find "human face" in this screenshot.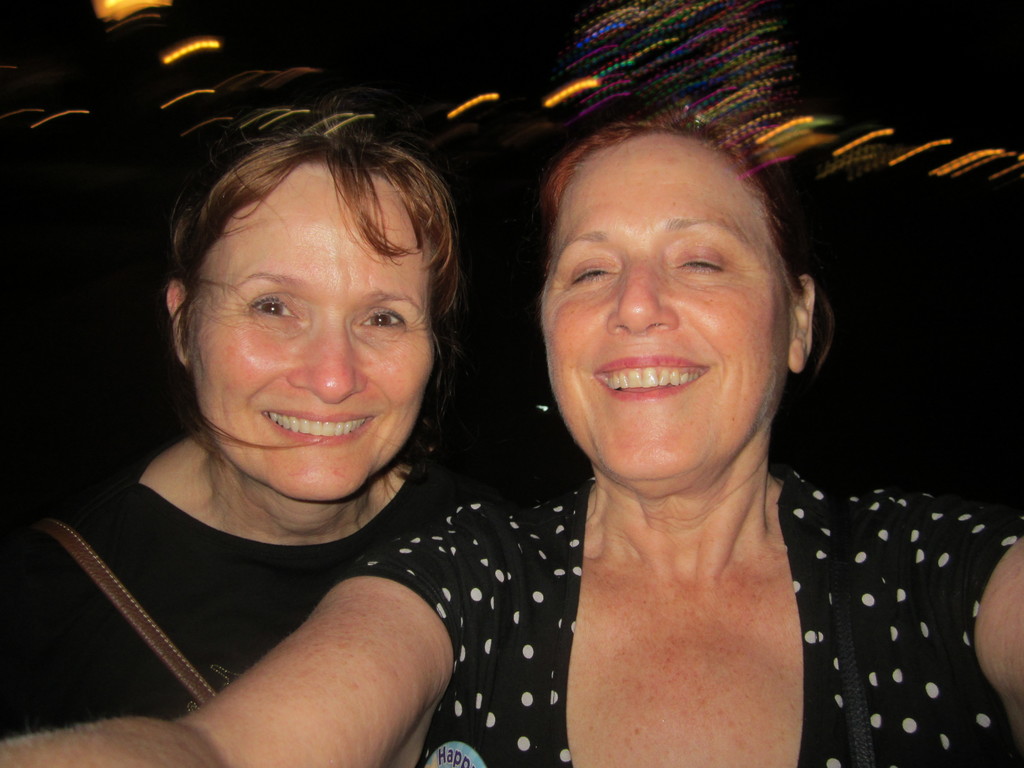
The bounding box for "human face" is bbox(545, 172, 783, 476).
